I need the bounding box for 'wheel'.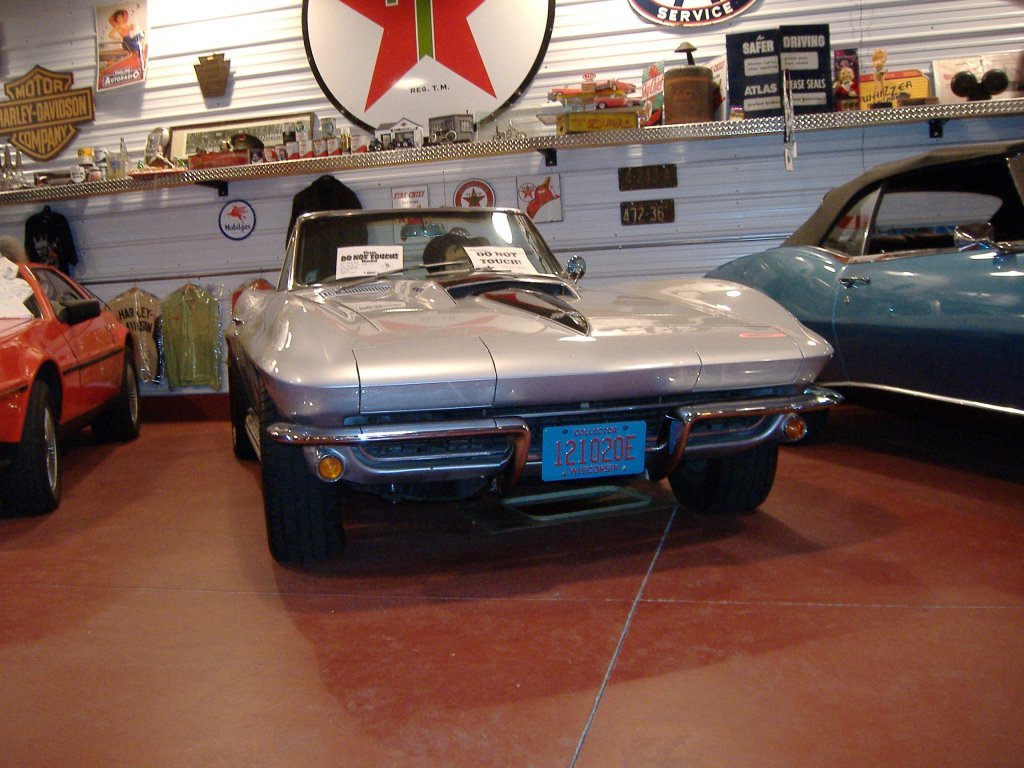
Here it is: <box>663,434,771,508</box>.
